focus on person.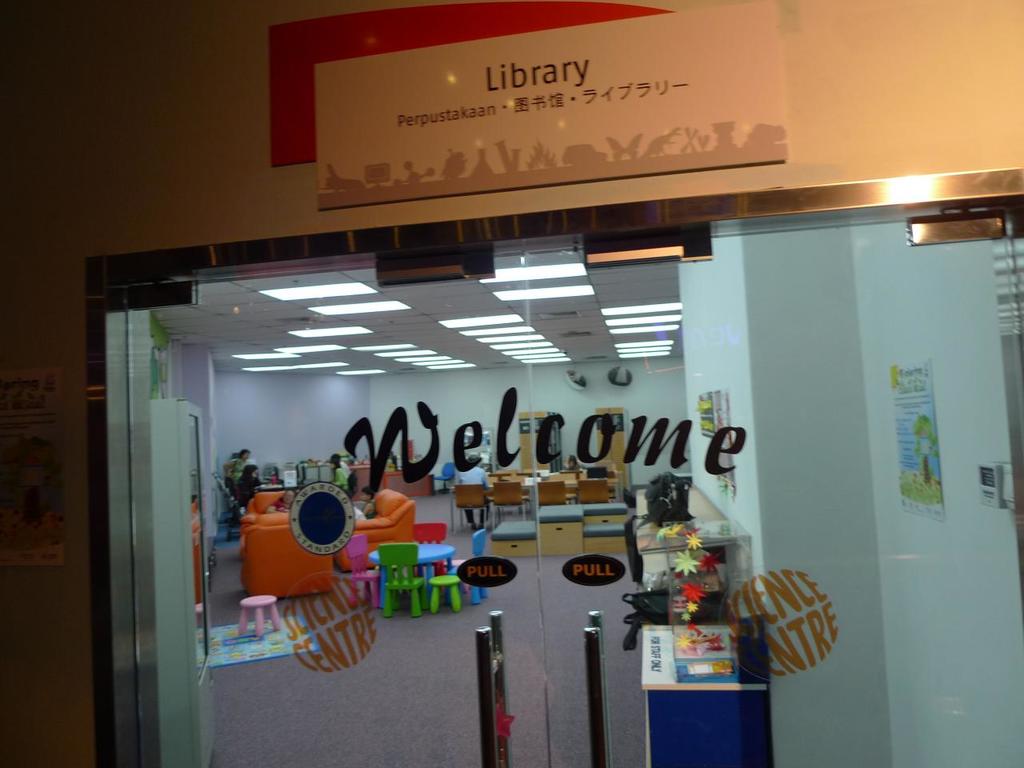
Focused at x1=222 y1=446 x2=250 y2=488.
